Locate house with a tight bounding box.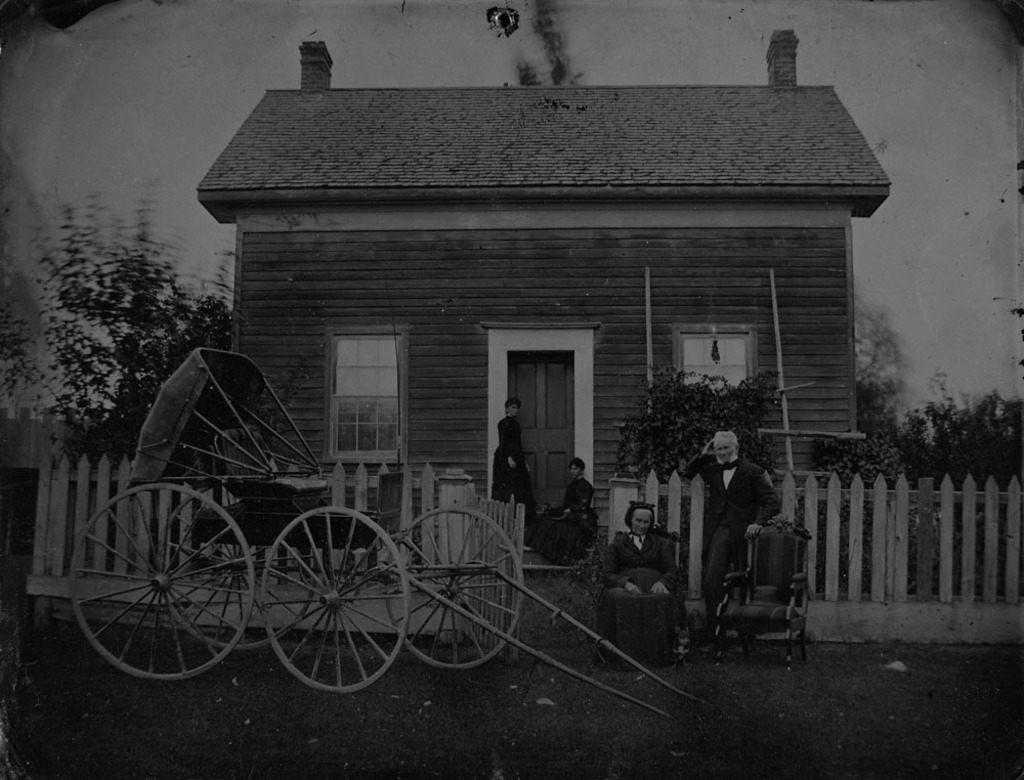
247/78/842/536.
